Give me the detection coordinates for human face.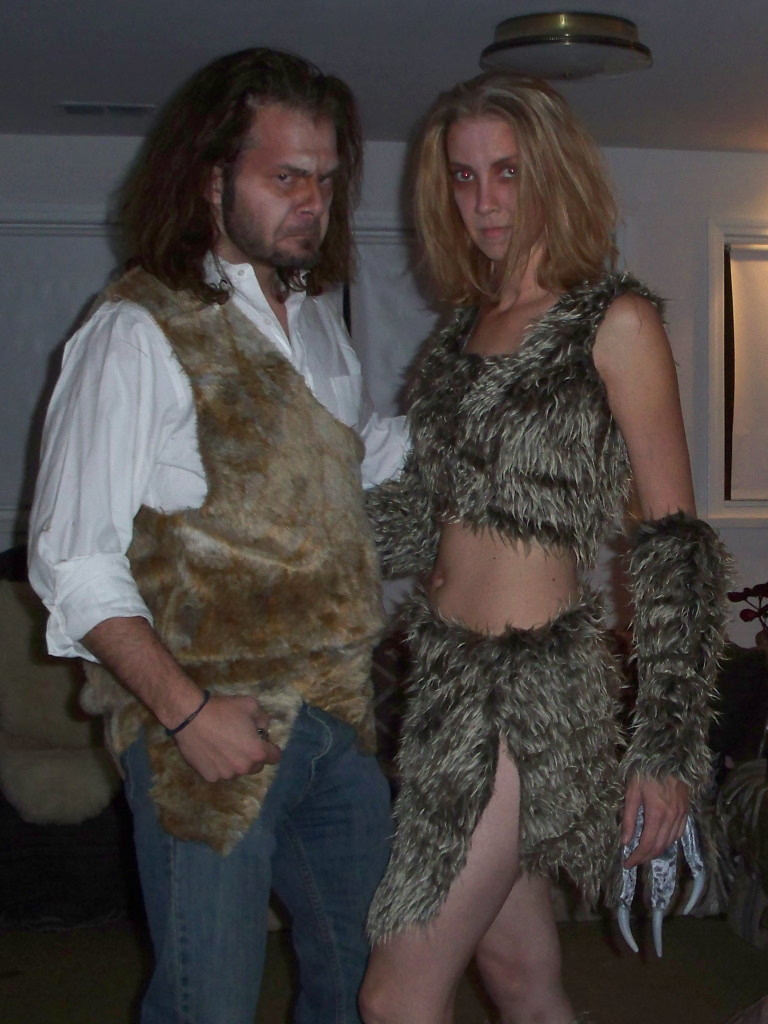
x1=445 y1=113 x2=543 y2=271.
